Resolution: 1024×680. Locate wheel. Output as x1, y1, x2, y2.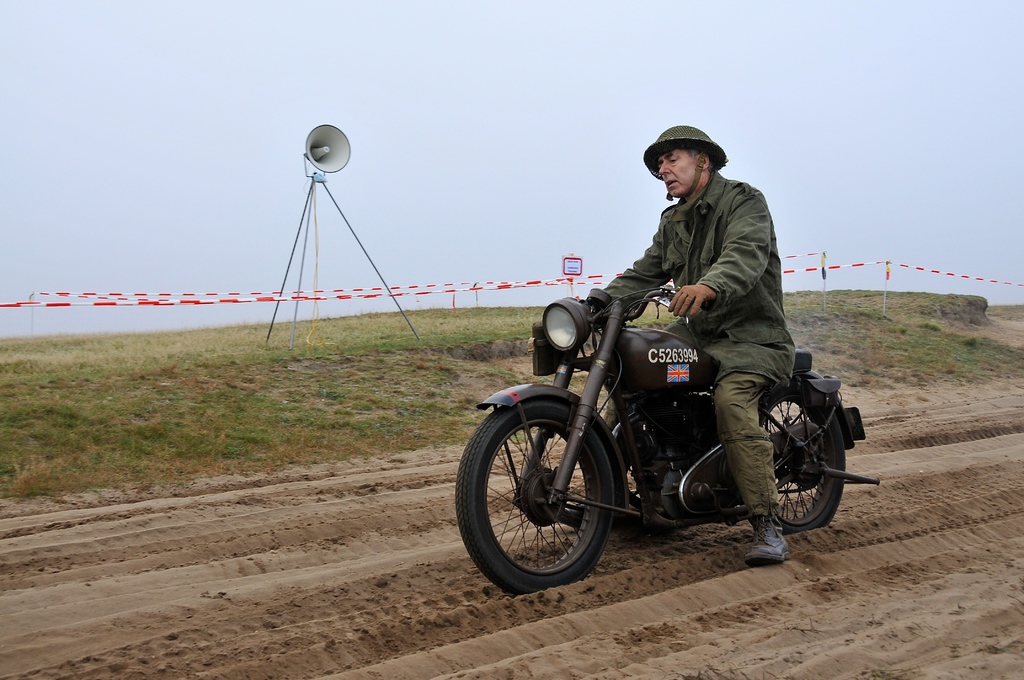
457, 400, 614, 594.
